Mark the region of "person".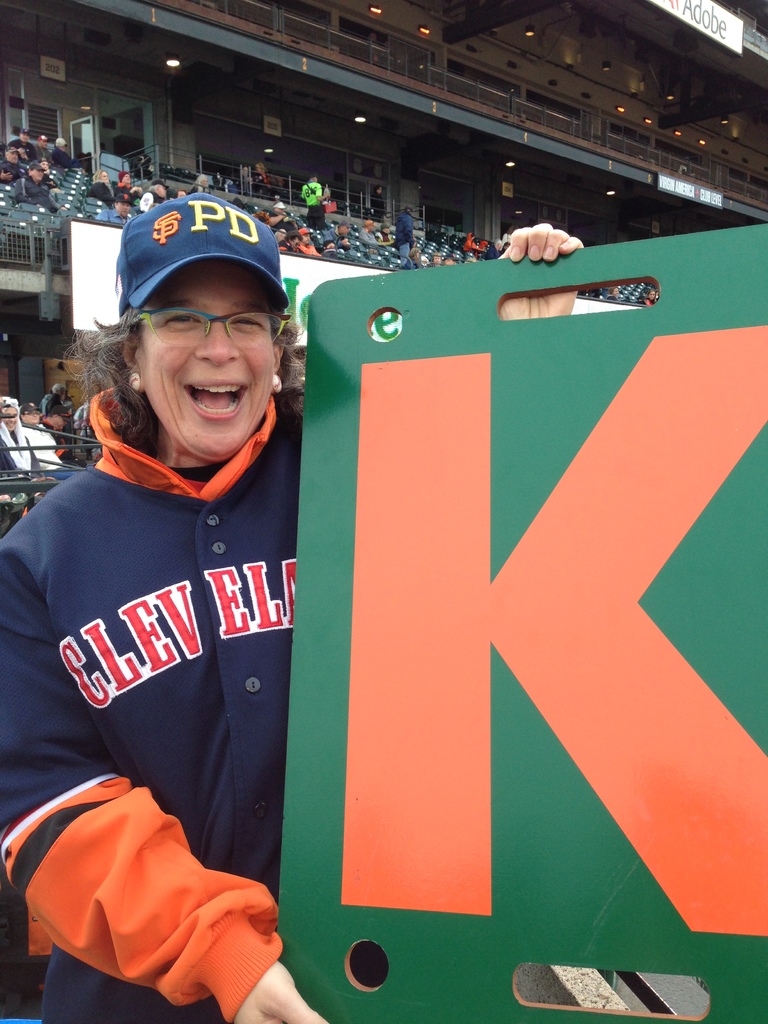
Region: detection(12, 162, 54, 209).
